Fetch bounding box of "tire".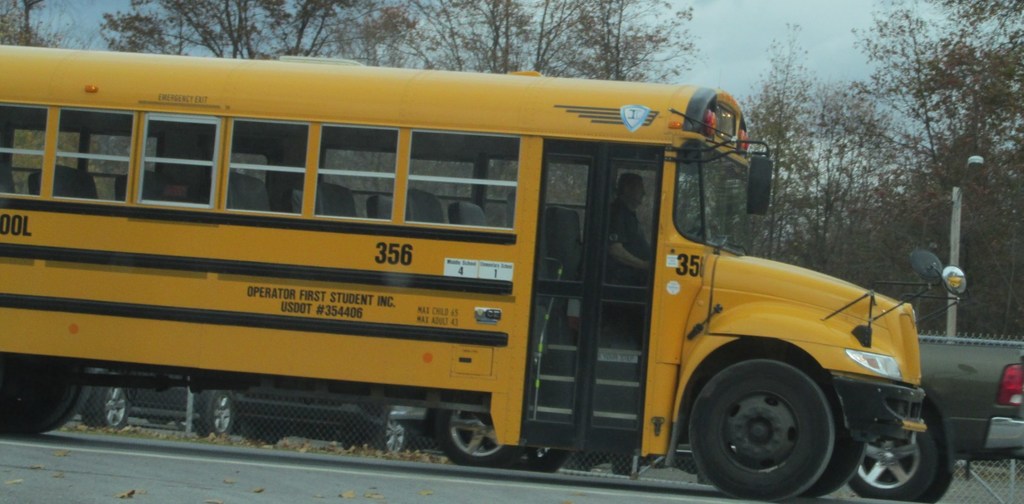
Bbox: bbox=(798, 432, 877, 499).
